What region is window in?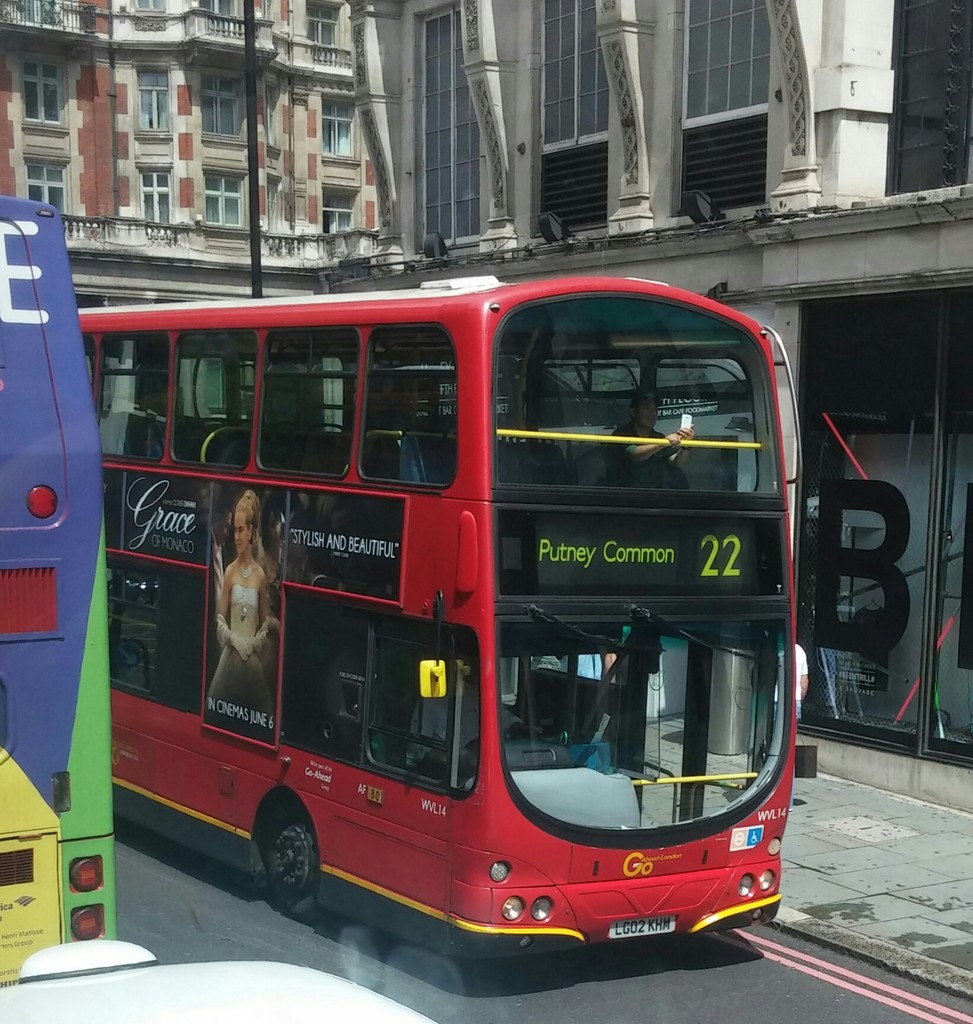
region(20, 156, 70, 214).
